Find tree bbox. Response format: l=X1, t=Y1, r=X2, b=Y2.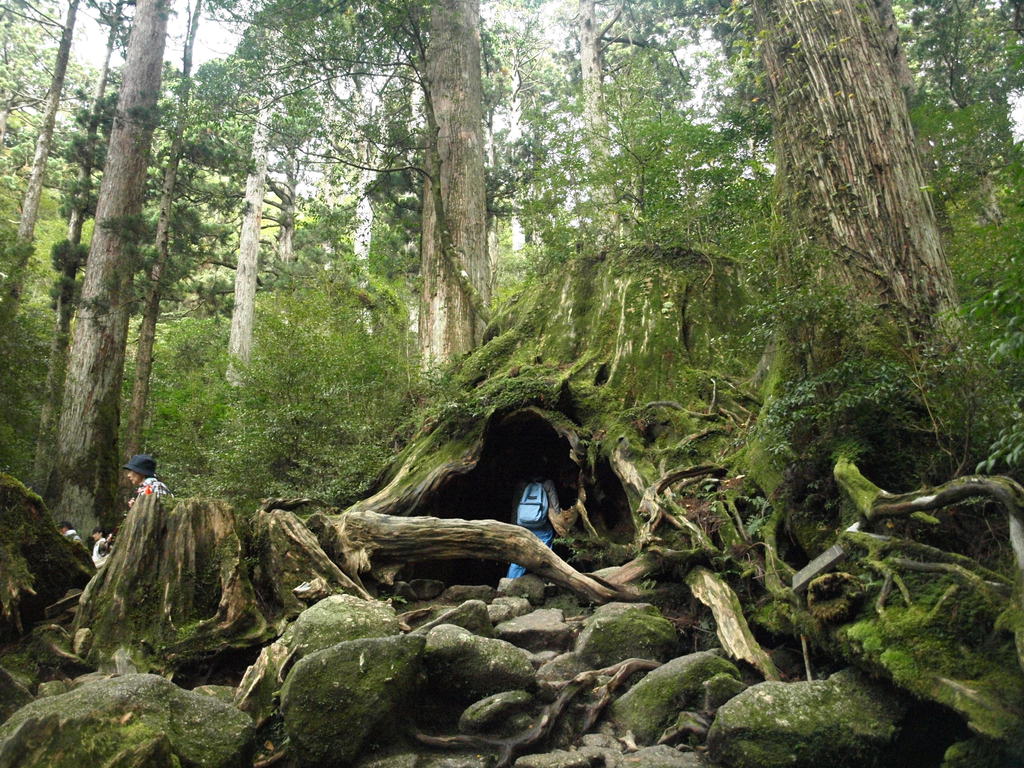
l=0, t=0, r=108, b=500.
